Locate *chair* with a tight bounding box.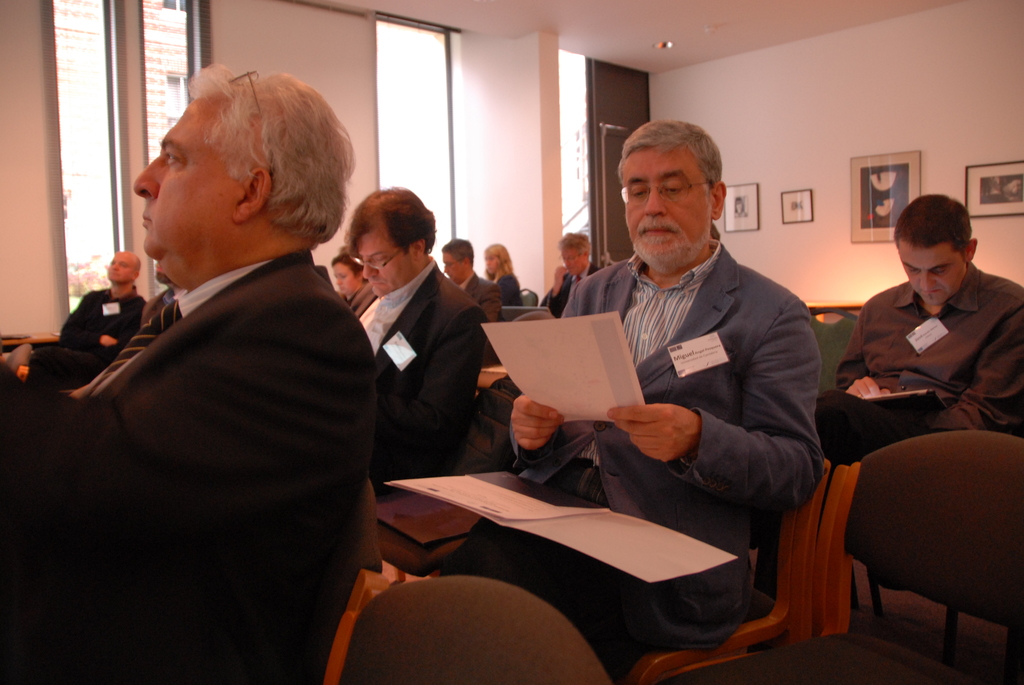
<region>520, 287, 539, 308</region>.
